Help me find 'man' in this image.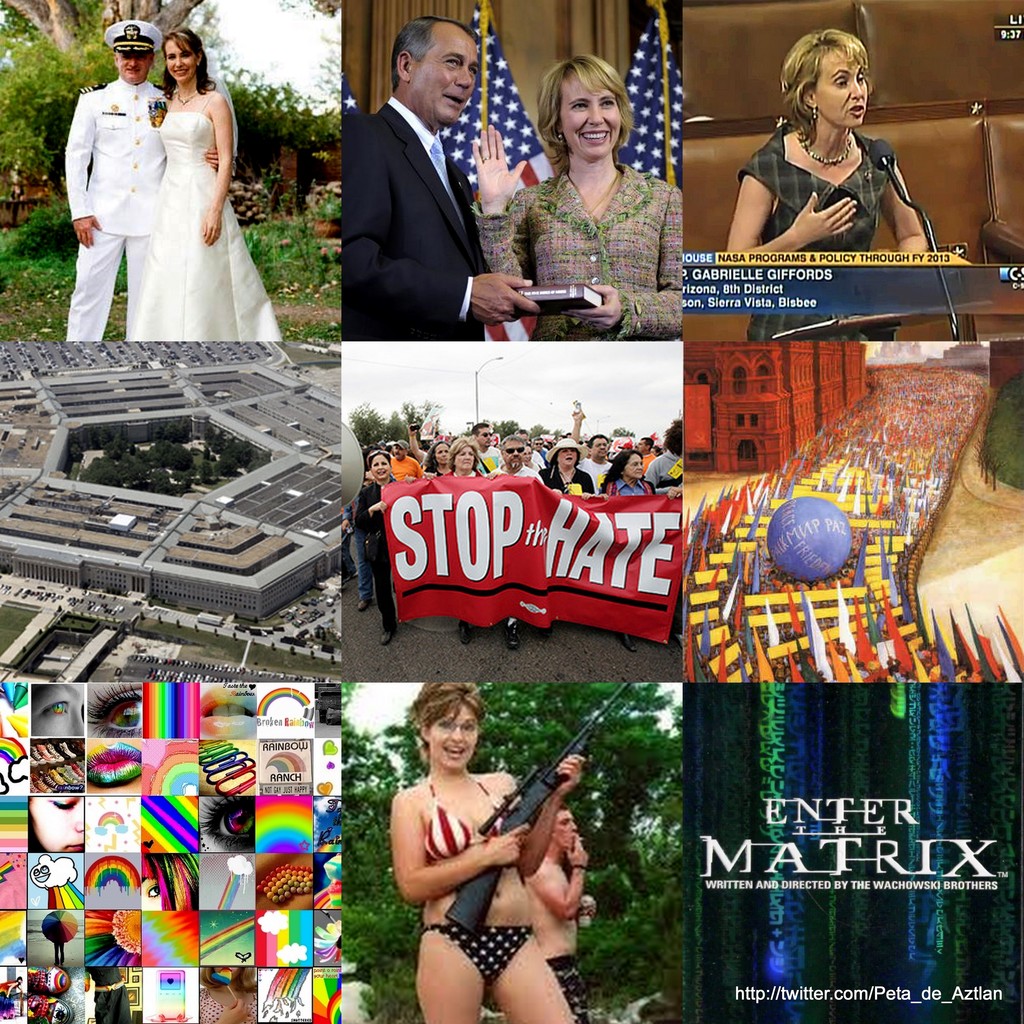
Found it: BBox(576, 436, 609, 490).
